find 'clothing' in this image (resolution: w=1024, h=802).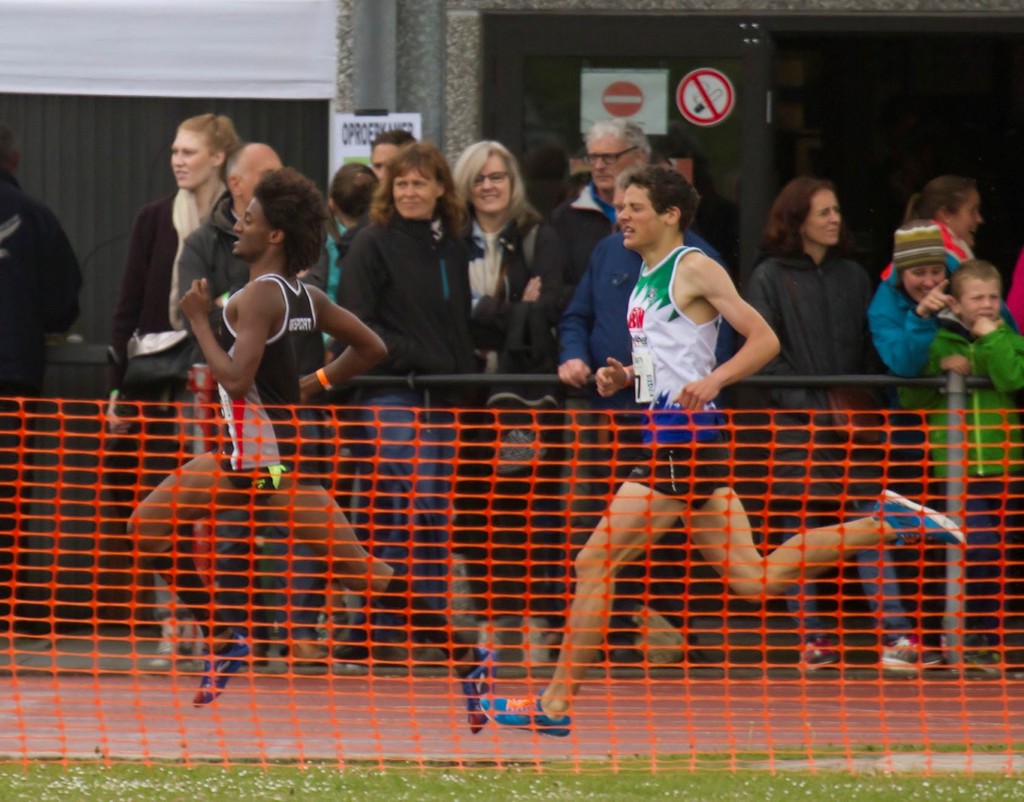
948:479:1003:658.
